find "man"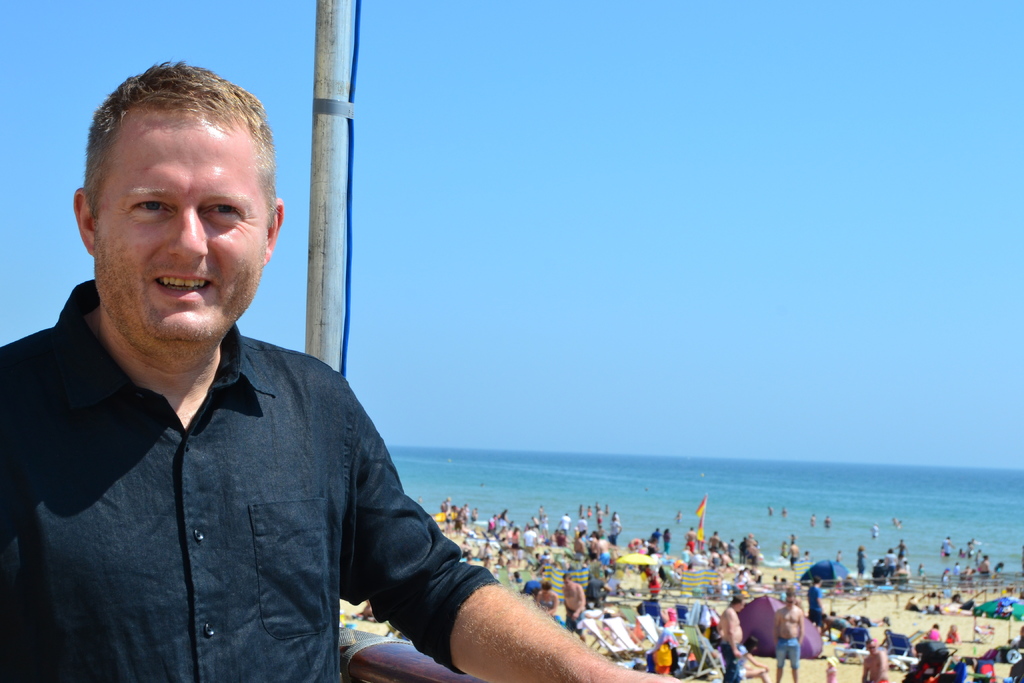
(721,595,746,682)
